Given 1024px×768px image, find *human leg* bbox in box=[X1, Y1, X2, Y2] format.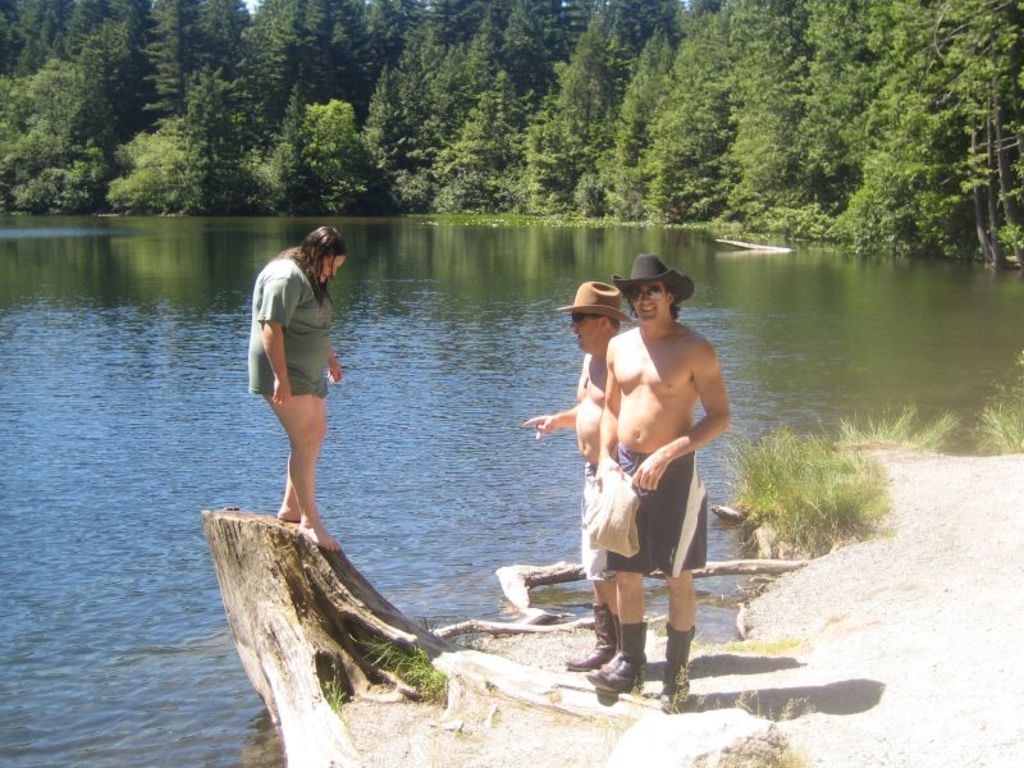
box=[561, 584, 612, 677].
